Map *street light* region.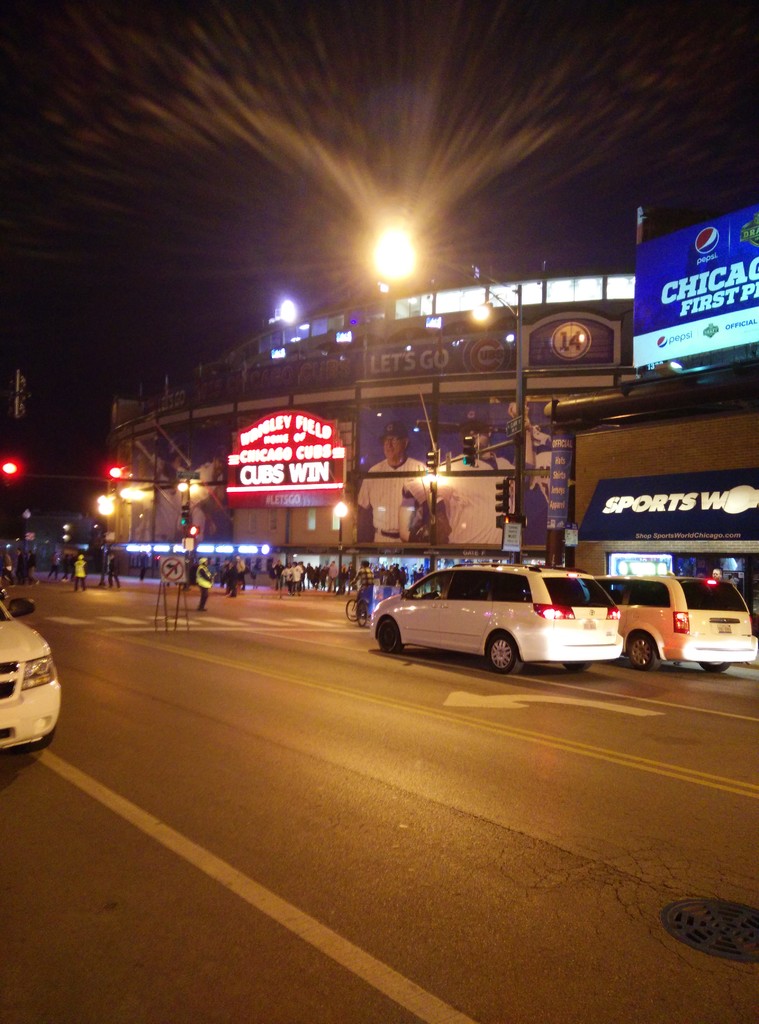
Mapped to Rect(20, 507, 34, 556).
